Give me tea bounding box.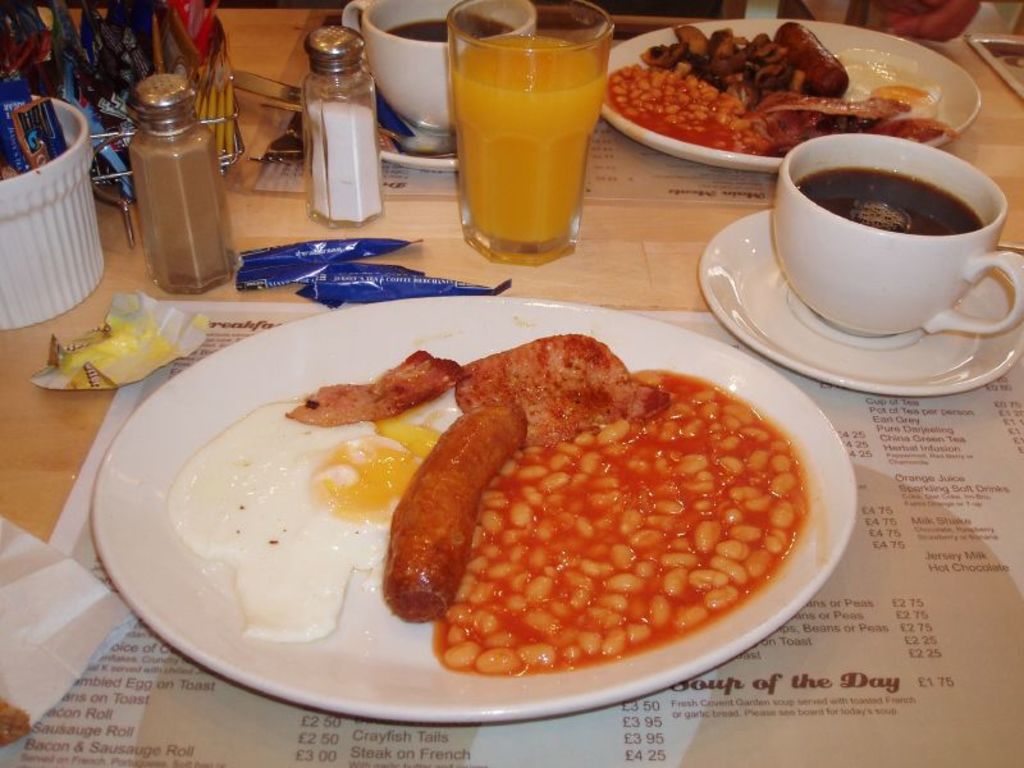
box=[381, 18, 507, 45].
